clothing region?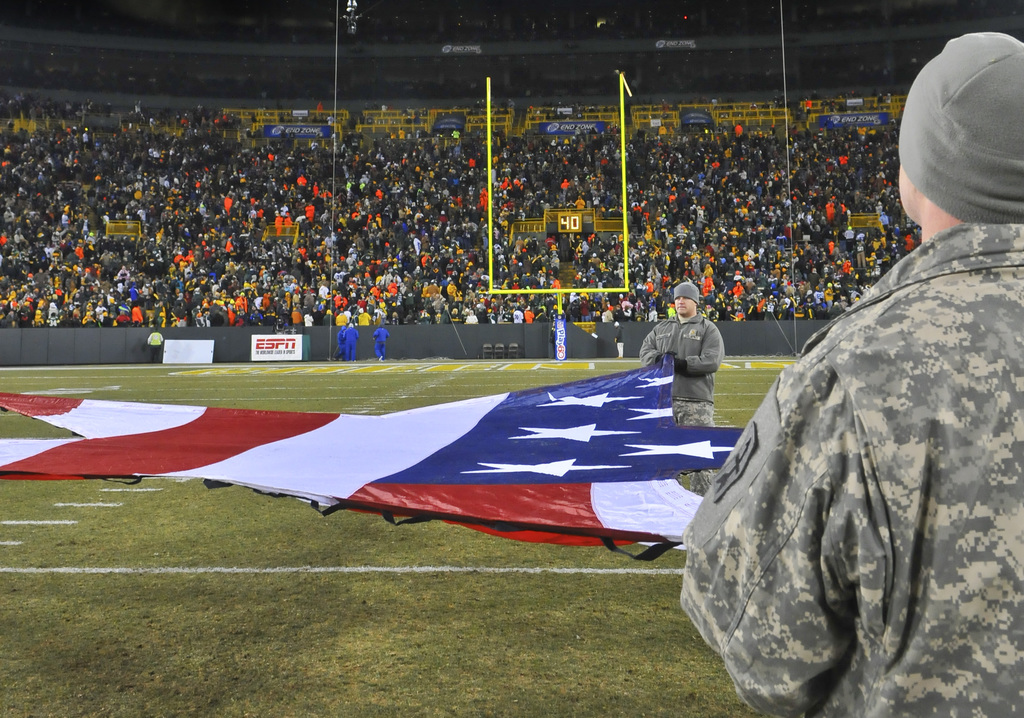
rect(688, 270, 694, 278)
